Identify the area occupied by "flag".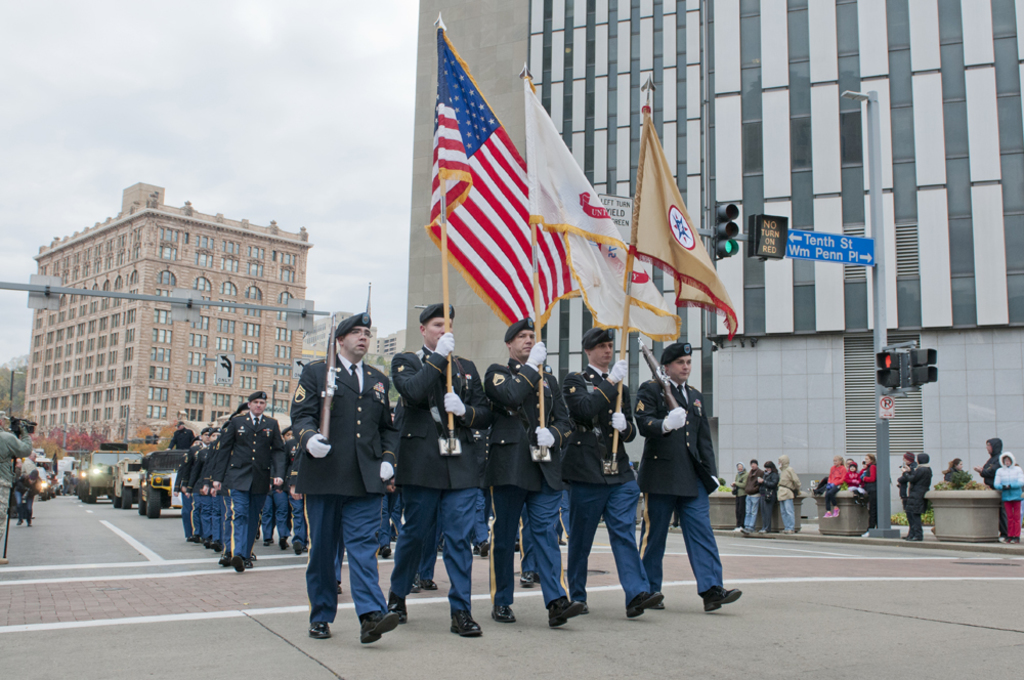
Area: crop(520, 65, 684, 353).
